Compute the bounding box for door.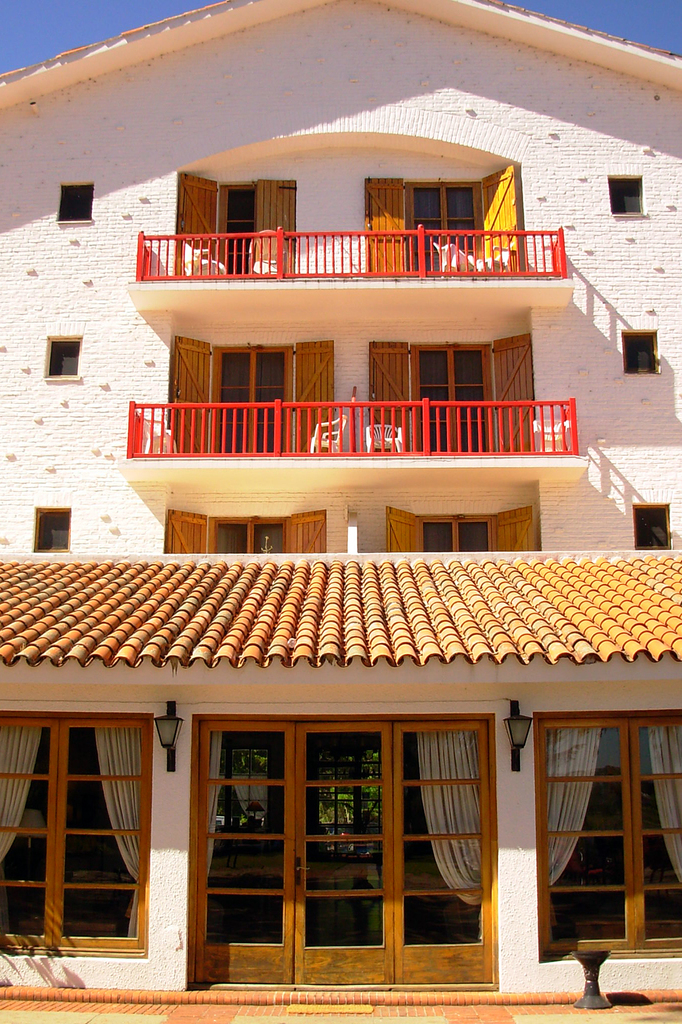
l=362, t=179, r=408, b=275.
